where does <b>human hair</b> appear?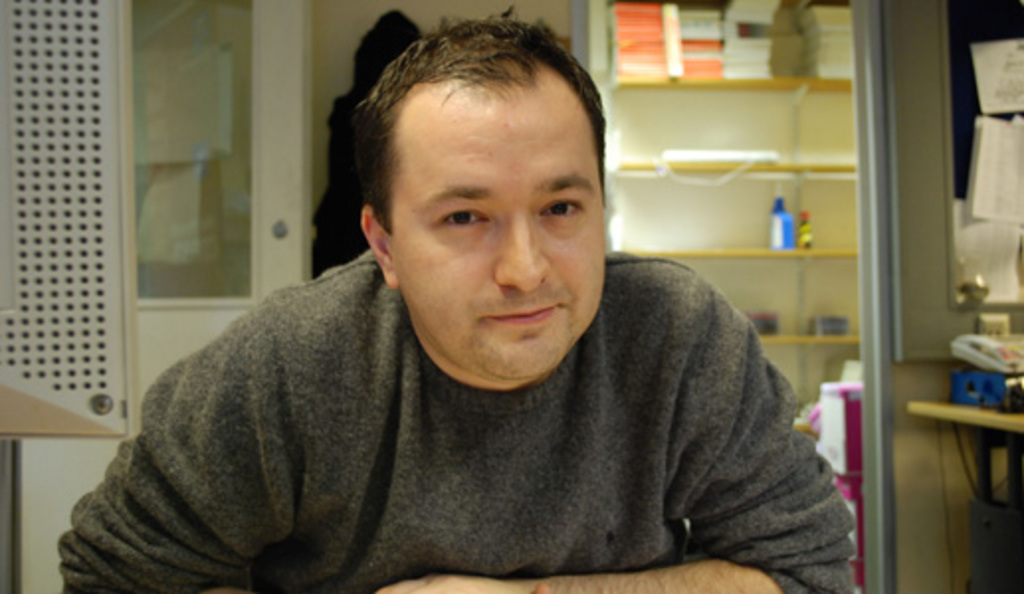
Appears at crop(325, 12, 592, 275).
